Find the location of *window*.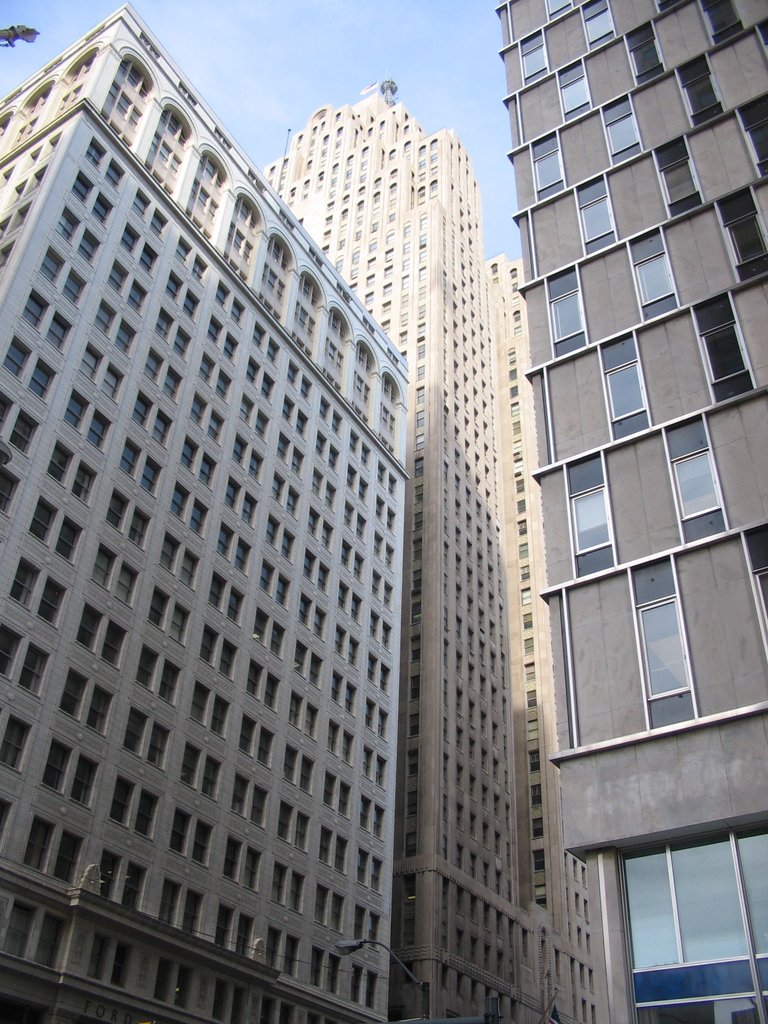
Location: (x1=289, y1=869, x2=308, y2=915).
